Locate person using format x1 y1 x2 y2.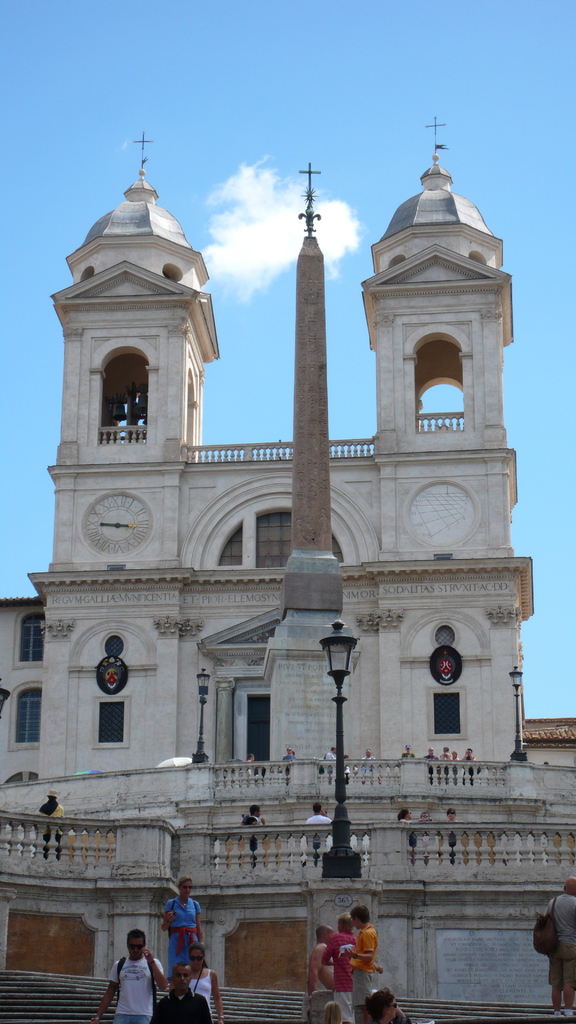
188 948 224 1023.
